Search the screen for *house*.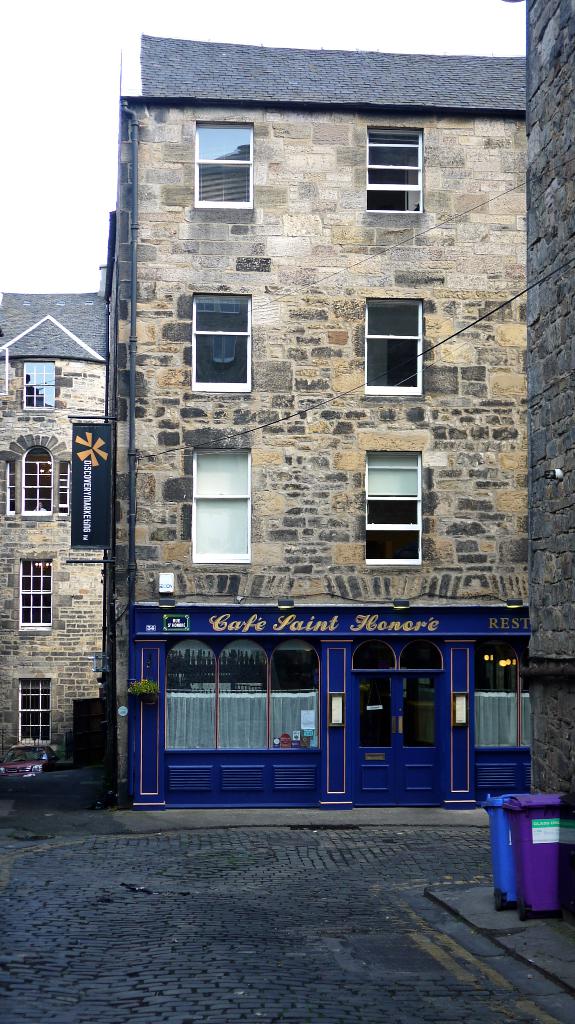
Found at select_region(0, 301, 170, 790).
